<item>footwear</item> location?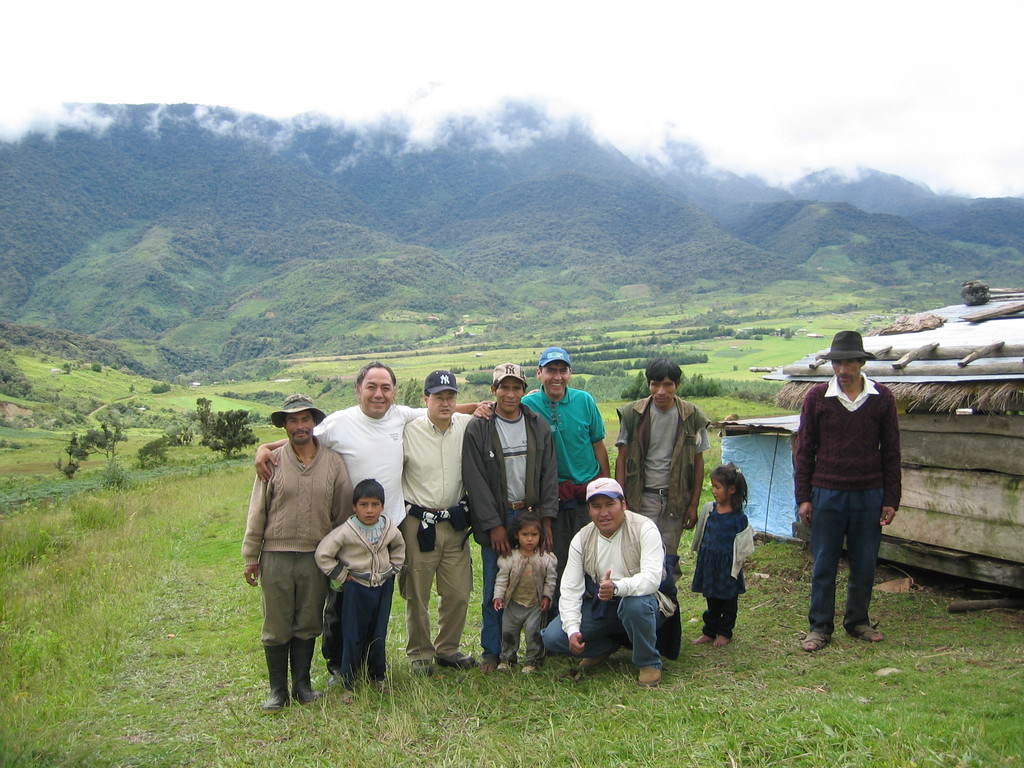
<box>525,653,551,672</box>
